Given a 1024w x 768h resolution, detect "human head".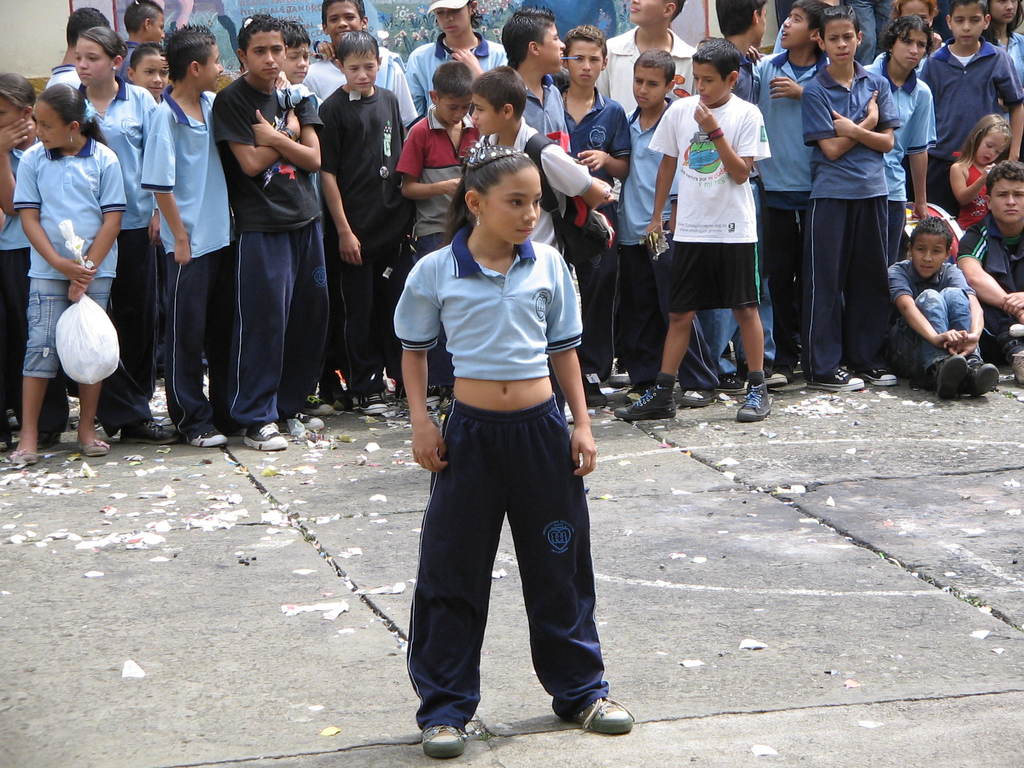
(461, 144, 550, 230).
